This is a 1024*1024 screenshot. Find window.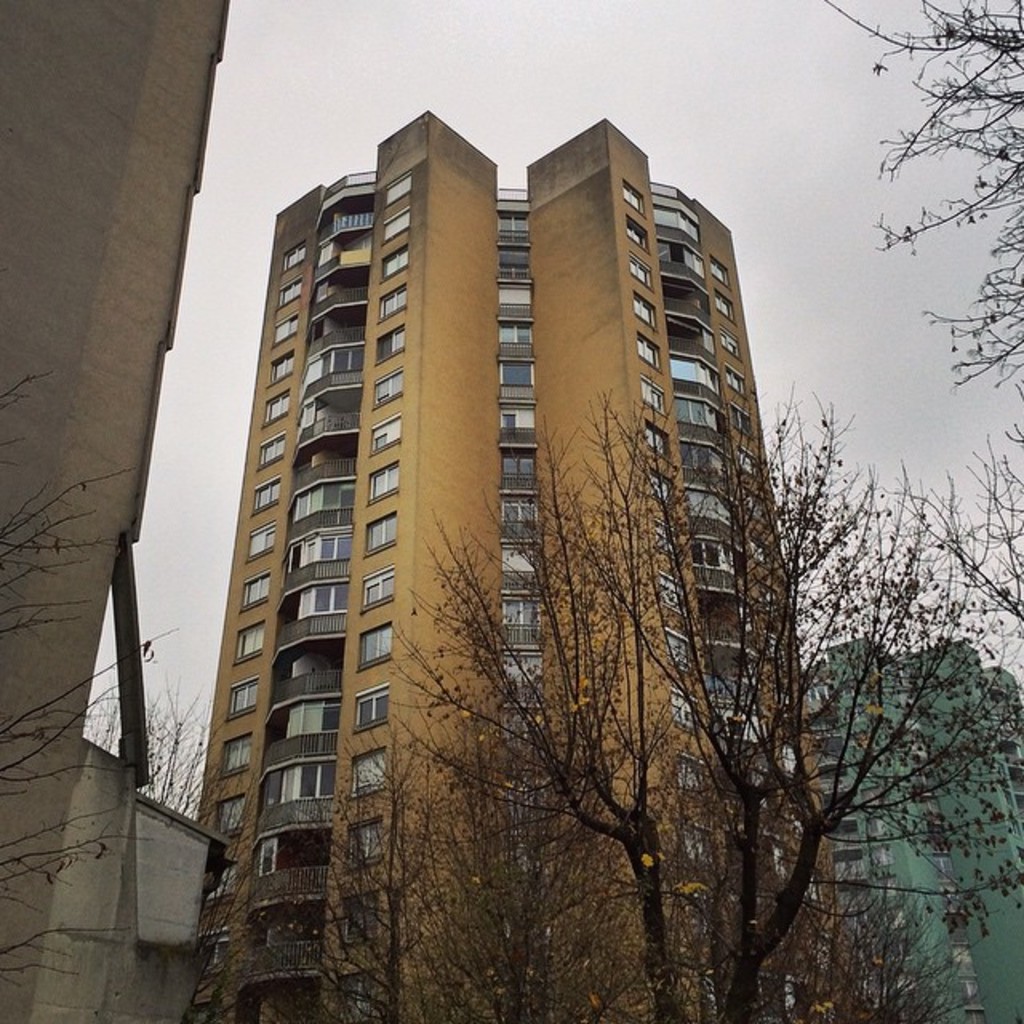
Bounding box: l=658, t=574, r=686, b=618.
